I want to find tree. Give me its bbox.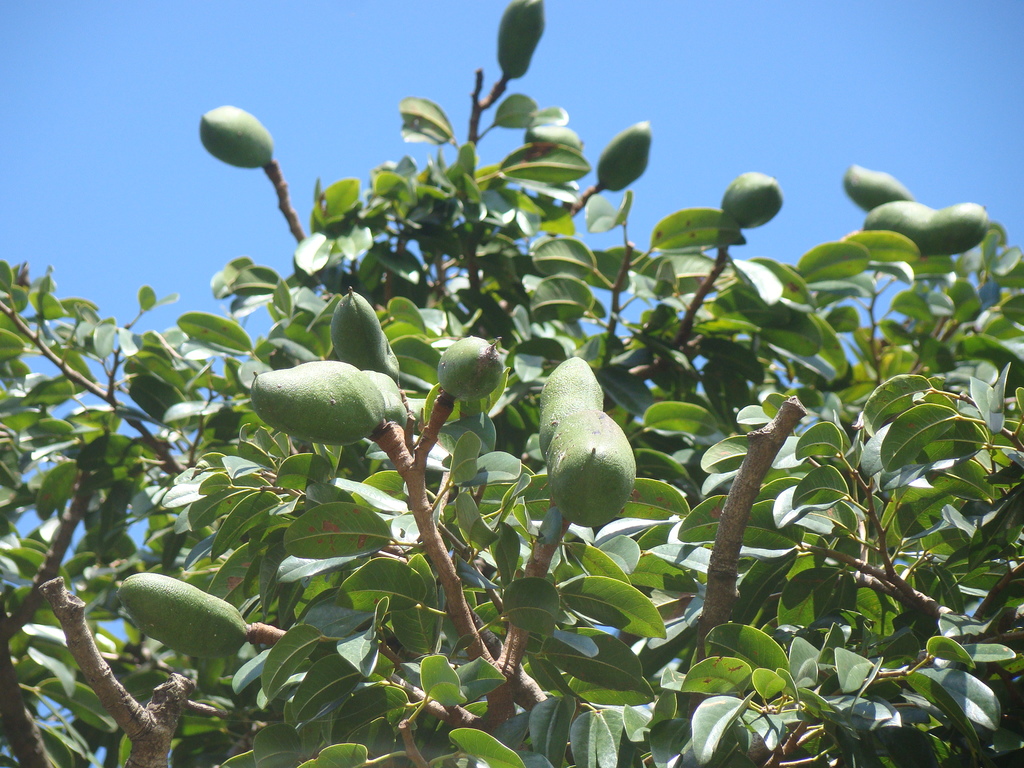
box=[65, 39, 1023, 725].
